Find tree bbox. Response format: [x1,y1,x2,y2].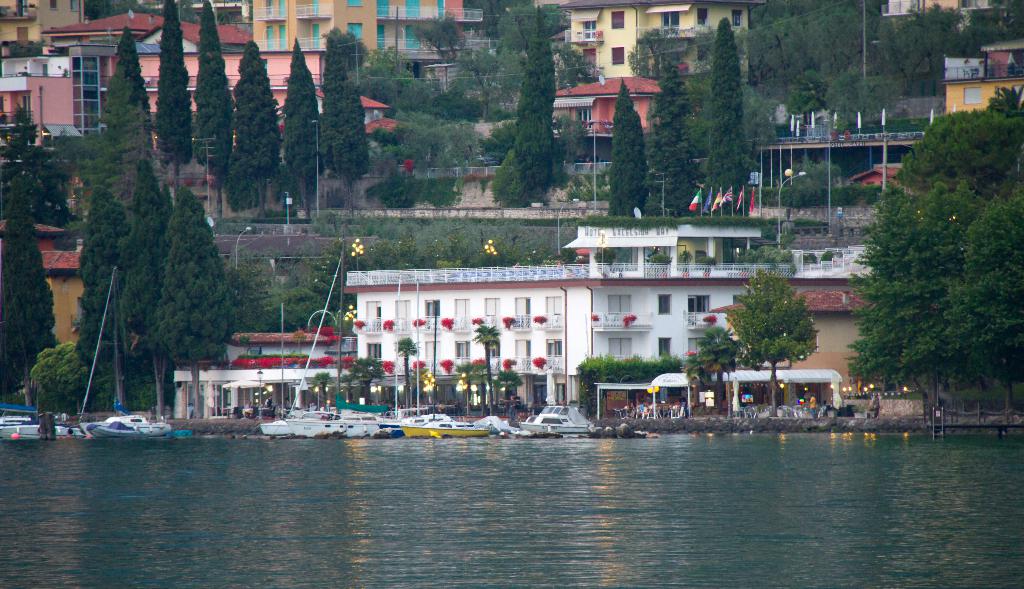
[154,0,192,205].
